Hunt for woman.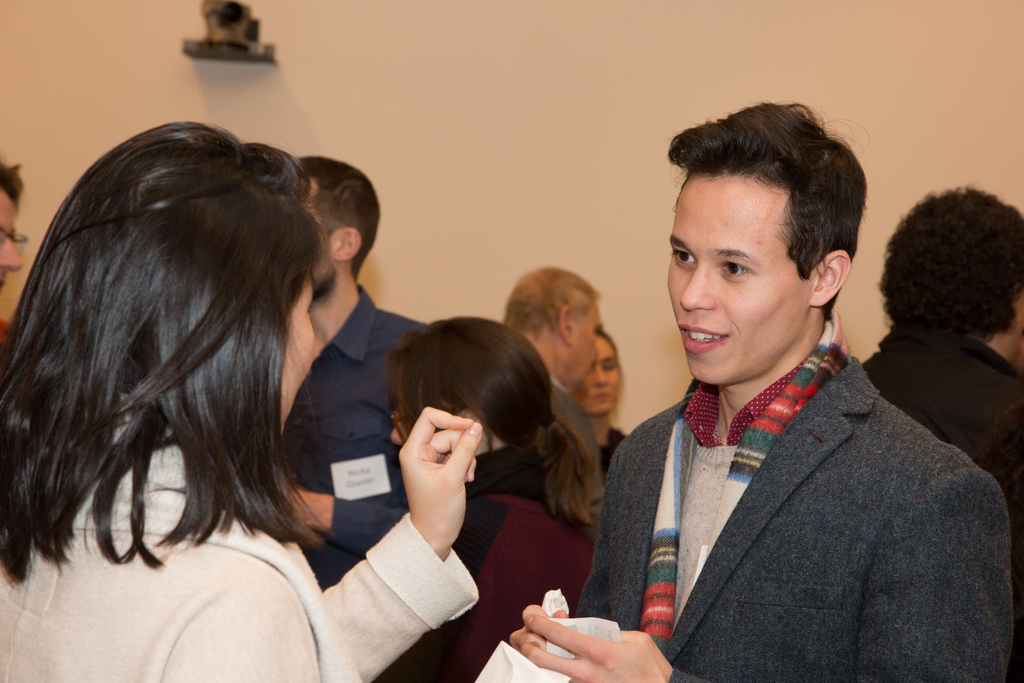
Hunted down at crop(24, 114, 527, 661).
